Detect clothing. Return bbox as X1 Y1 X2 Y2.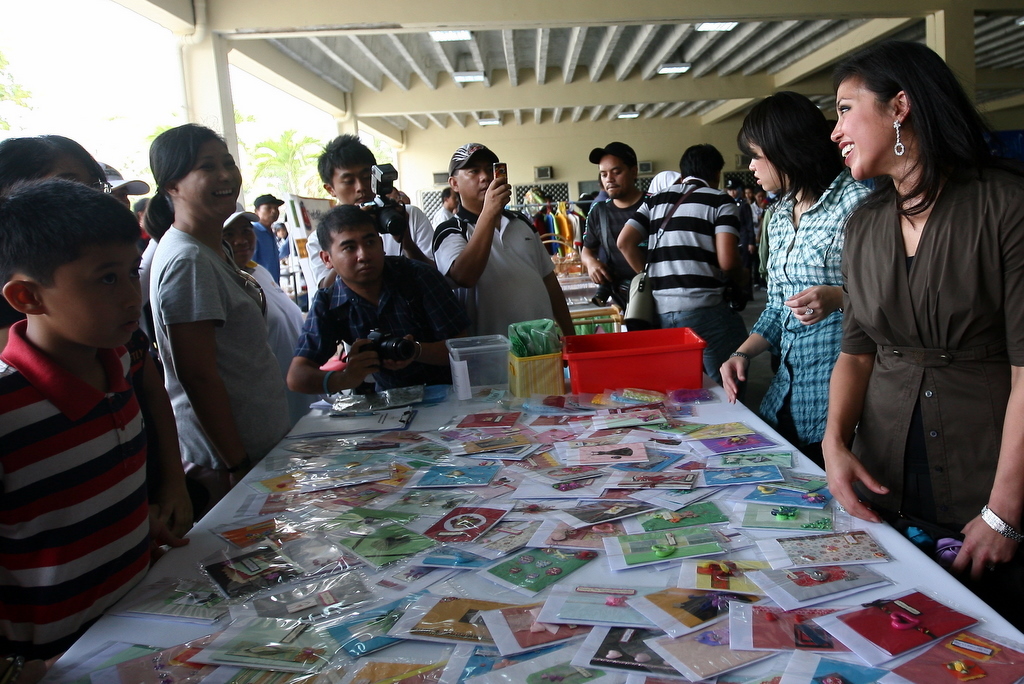
617 166 771 393.
